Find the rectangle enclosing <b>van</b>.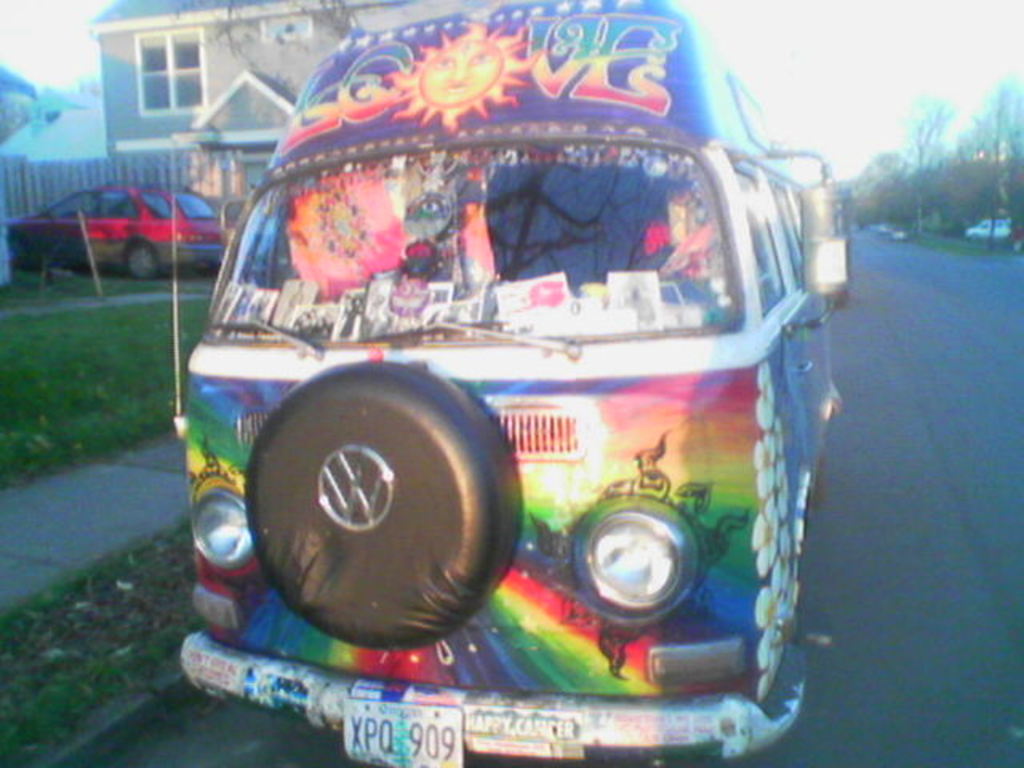
[178, 0, 856, 766].
